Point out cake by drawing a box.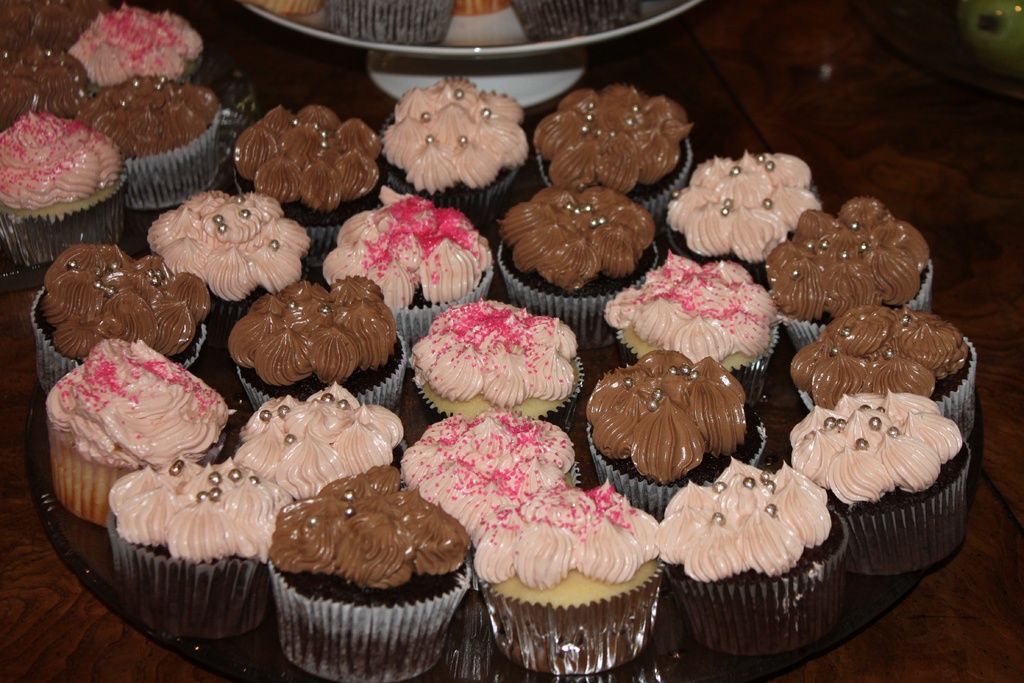
[left=492, top=181, right=668, bottom=356].
